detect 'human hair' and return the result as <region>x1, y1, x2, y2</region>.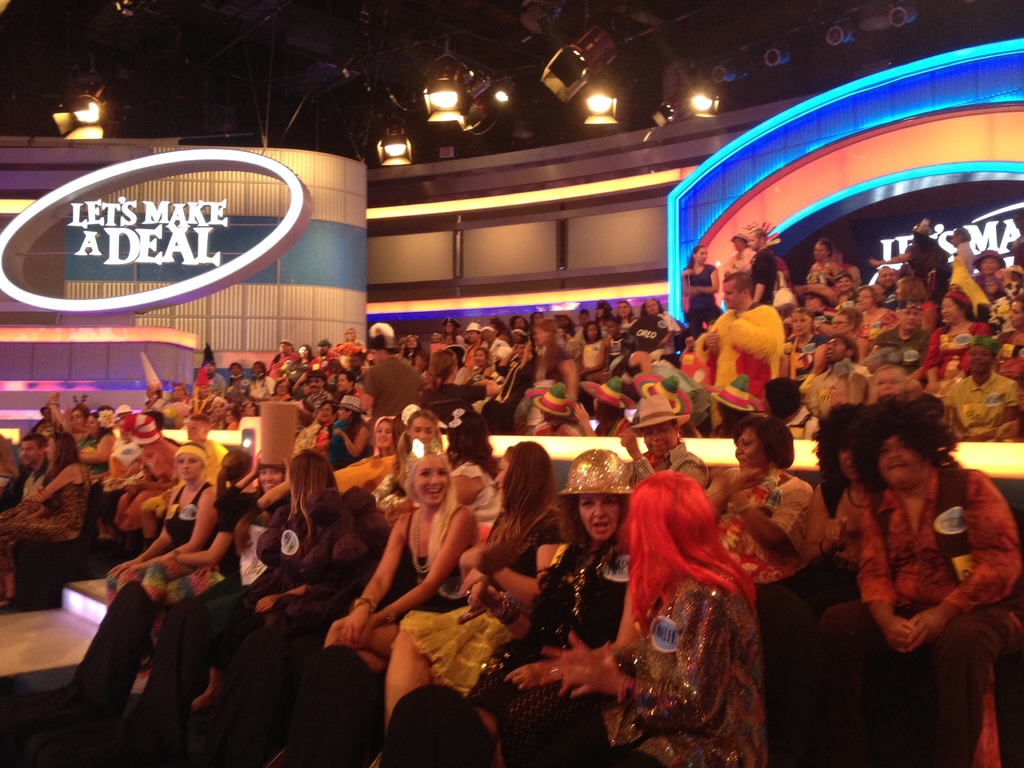
<region>727, 415, 795, 462</region>.
